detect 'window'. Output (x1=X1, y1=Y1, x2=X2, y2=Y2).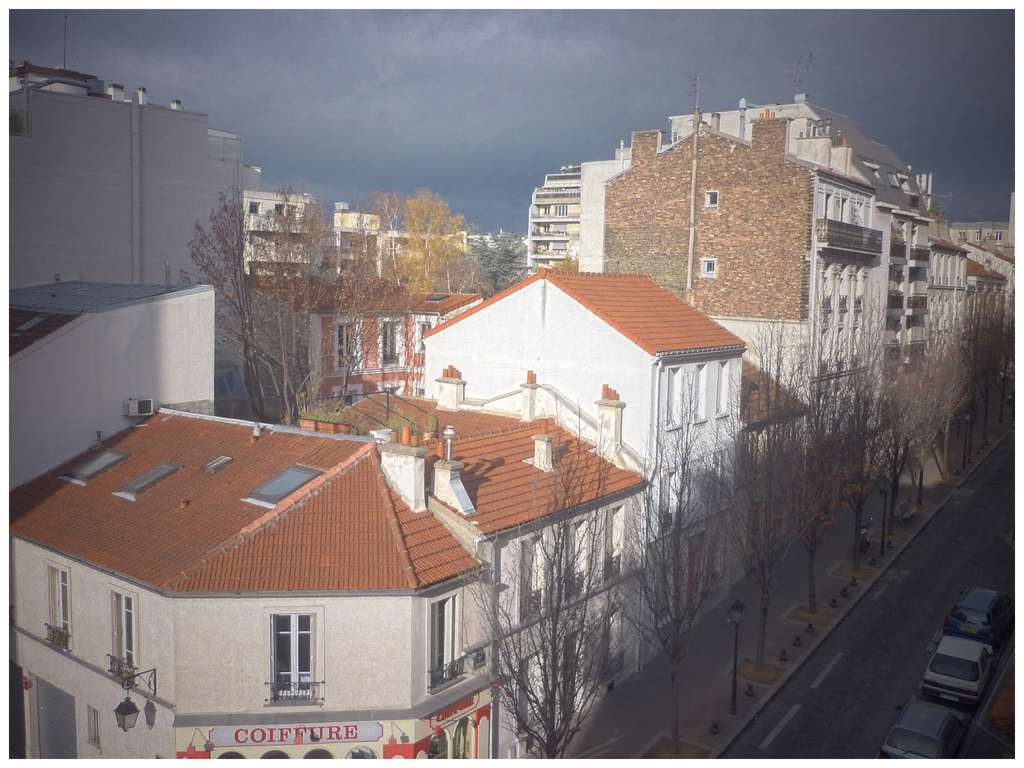
(x1=271, y1=615, x2=314, y2=694).
